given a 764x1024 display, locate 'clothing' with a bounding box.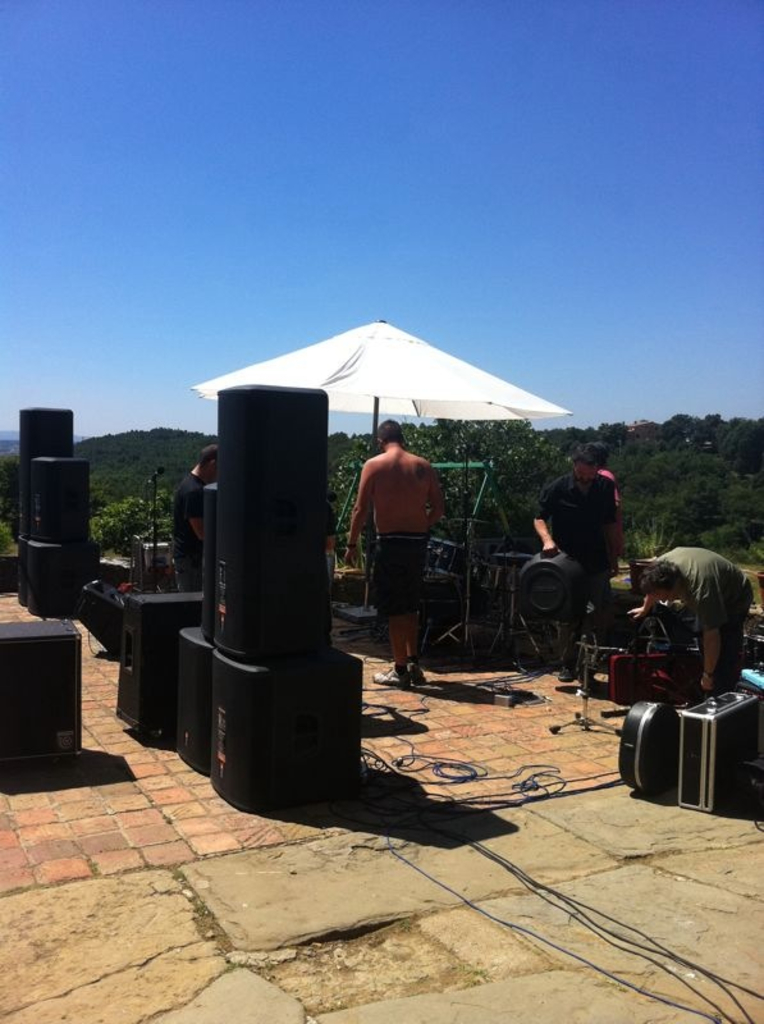
Located: 623:530:756:724.
